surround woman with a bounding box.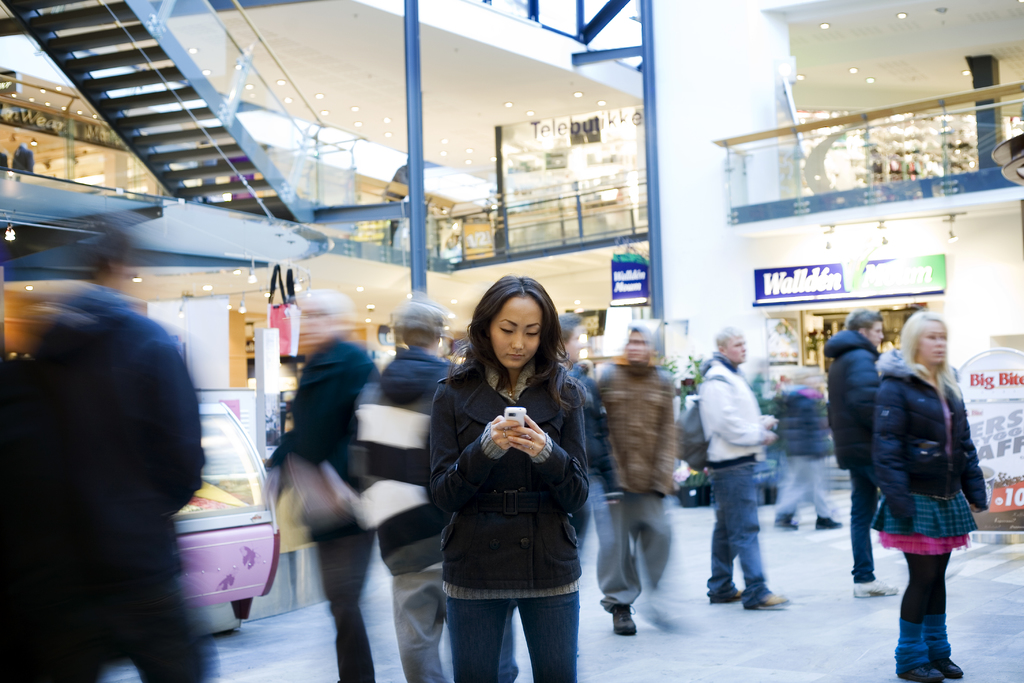
bbox(870, 311, 985, 682).
